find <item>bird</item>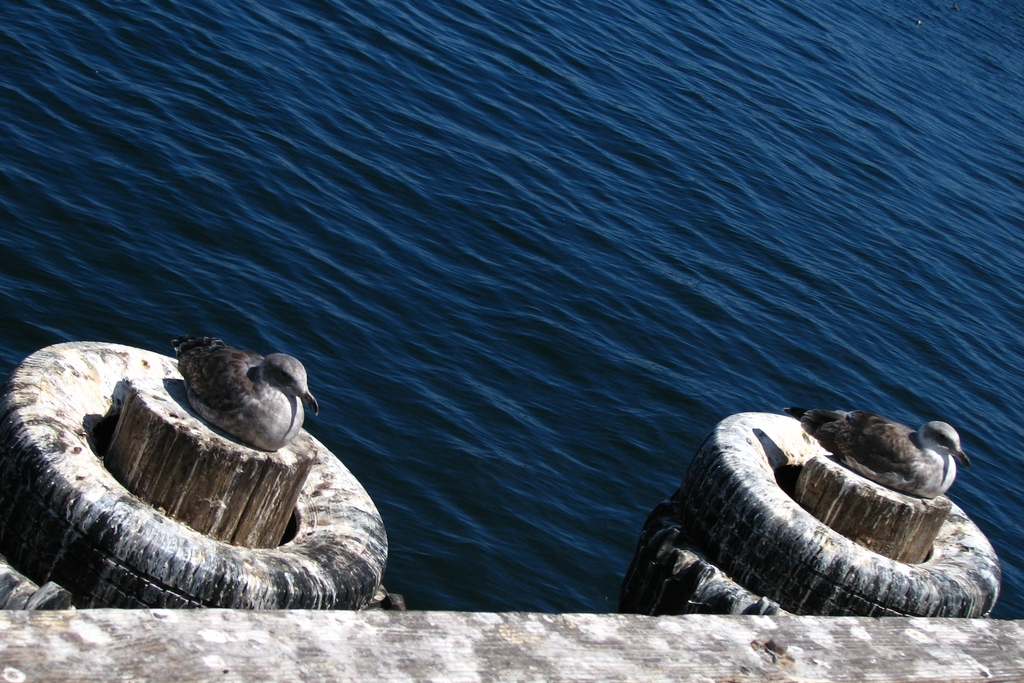
(778, 399, 975, 506)
